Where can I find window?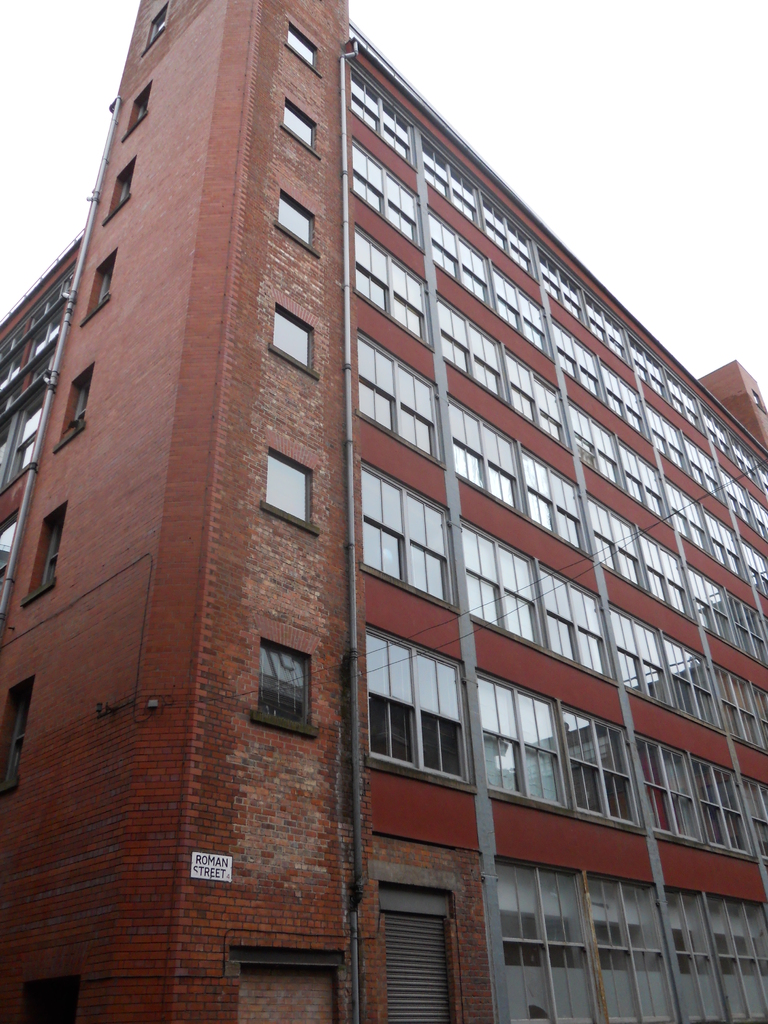
You can find it at crop(276, 97, 315, 143).
